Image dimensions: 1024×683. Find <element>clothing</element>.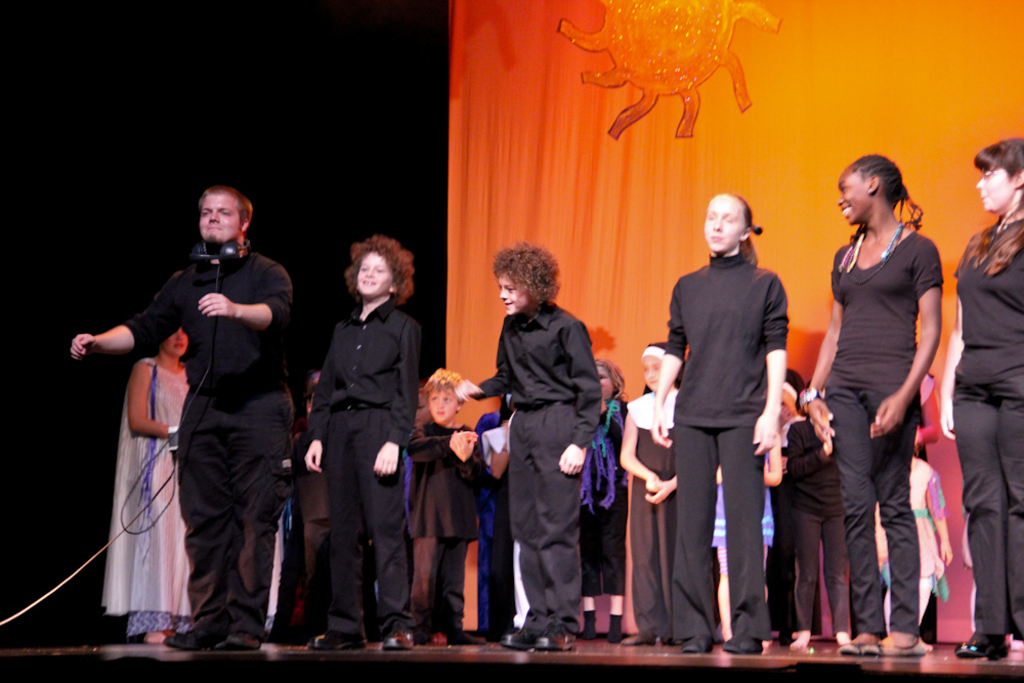
pyautogui.locateOnScreen(824, 232, 944, 636).
